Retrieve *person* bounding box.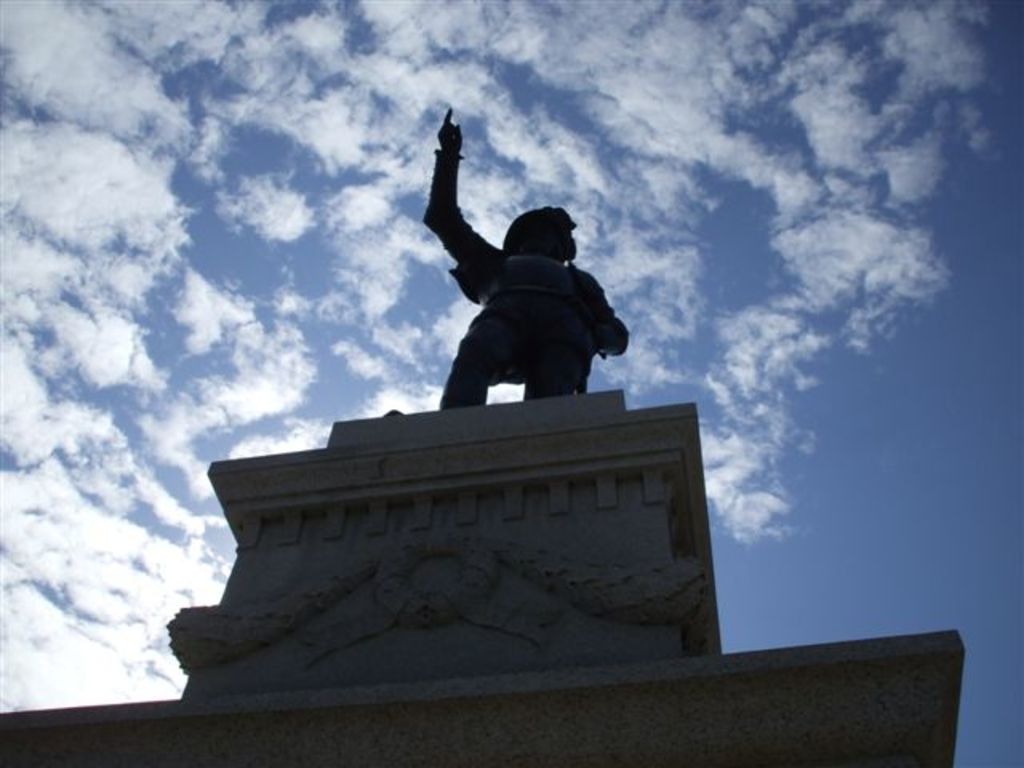
Bounding box: bbox=[408, 142, 629, 424].
